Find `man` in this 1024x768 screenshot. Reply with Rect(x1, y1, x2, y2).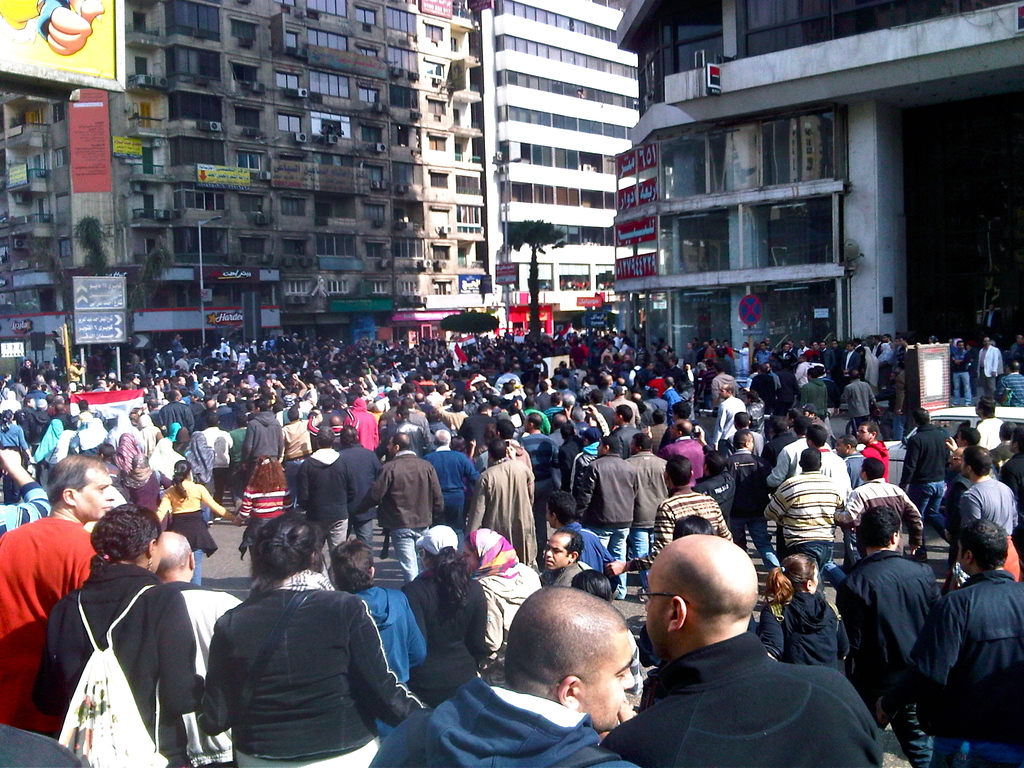
Rect(584, 500, 886, 764).
